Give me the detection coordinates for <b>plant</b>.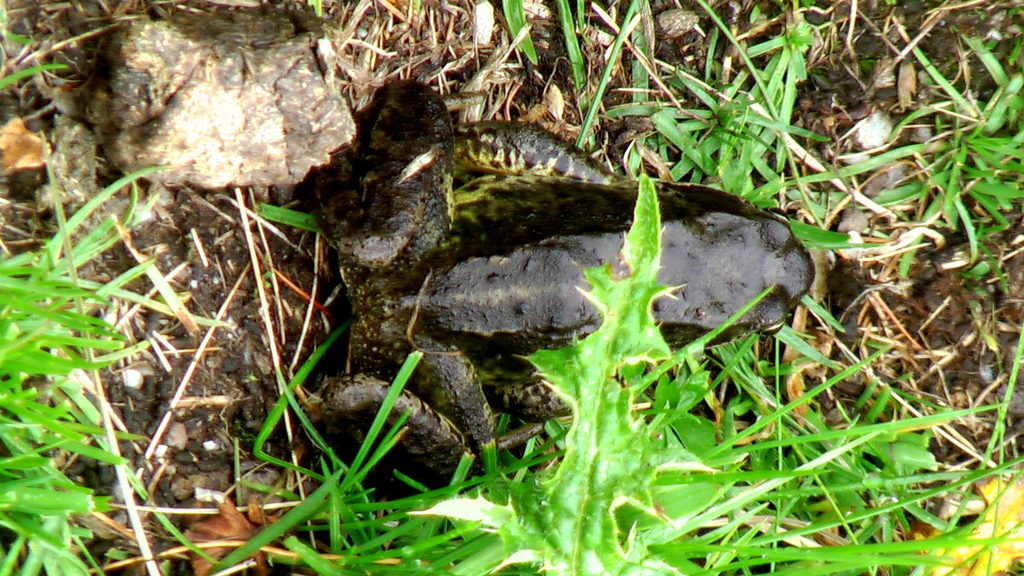
bbox(506, 0, 1023, 292).
